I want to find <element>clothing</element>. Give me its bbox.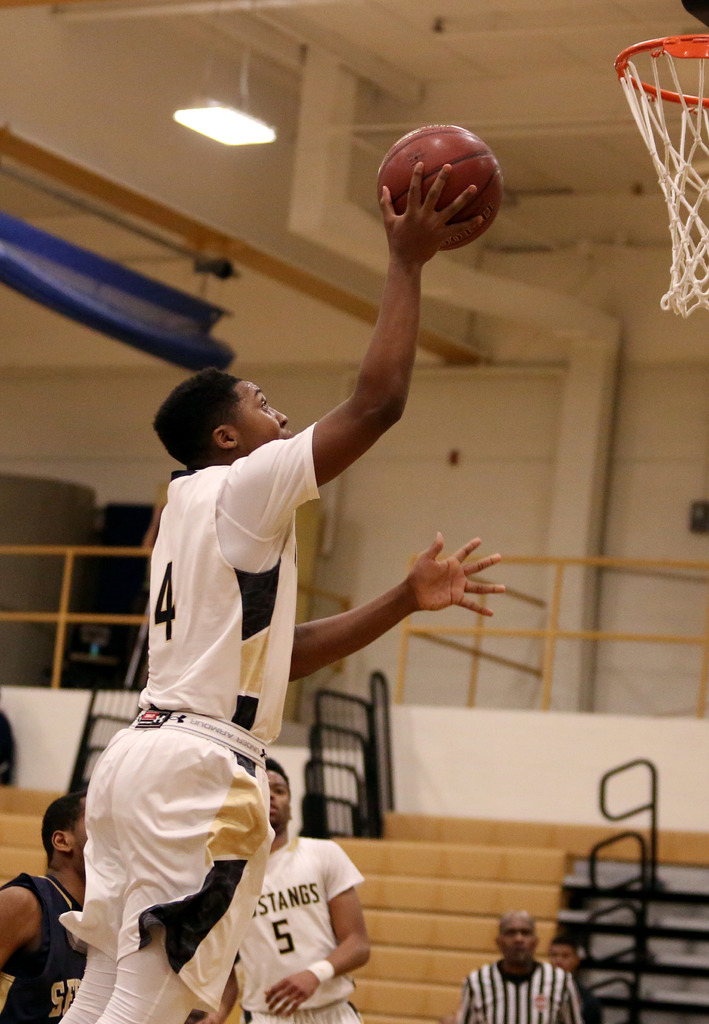
(left=453, top=961, right=582, bottom=1023).
